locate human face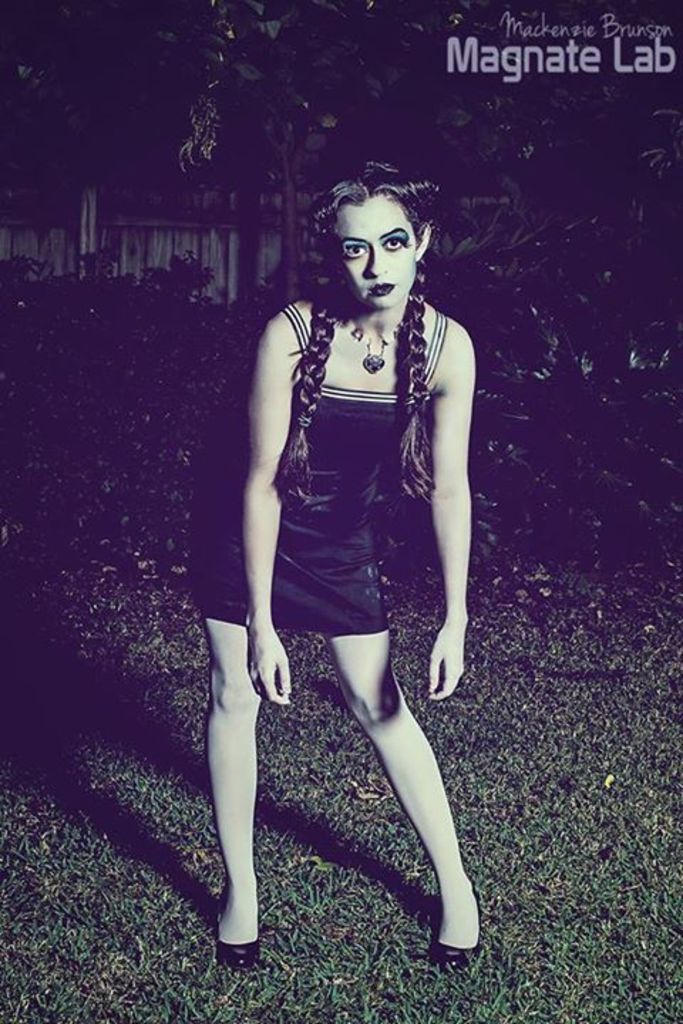
x1=336 y1=192 x2=418 y2=314
